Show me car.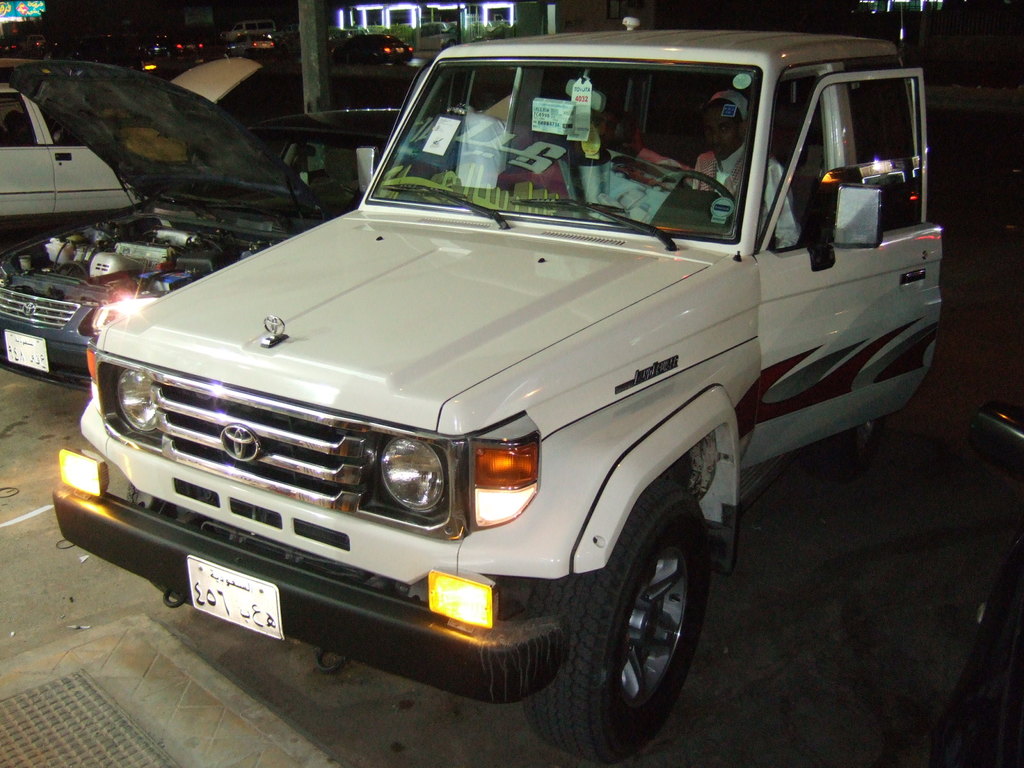
car is here: [222,22,276,33].
